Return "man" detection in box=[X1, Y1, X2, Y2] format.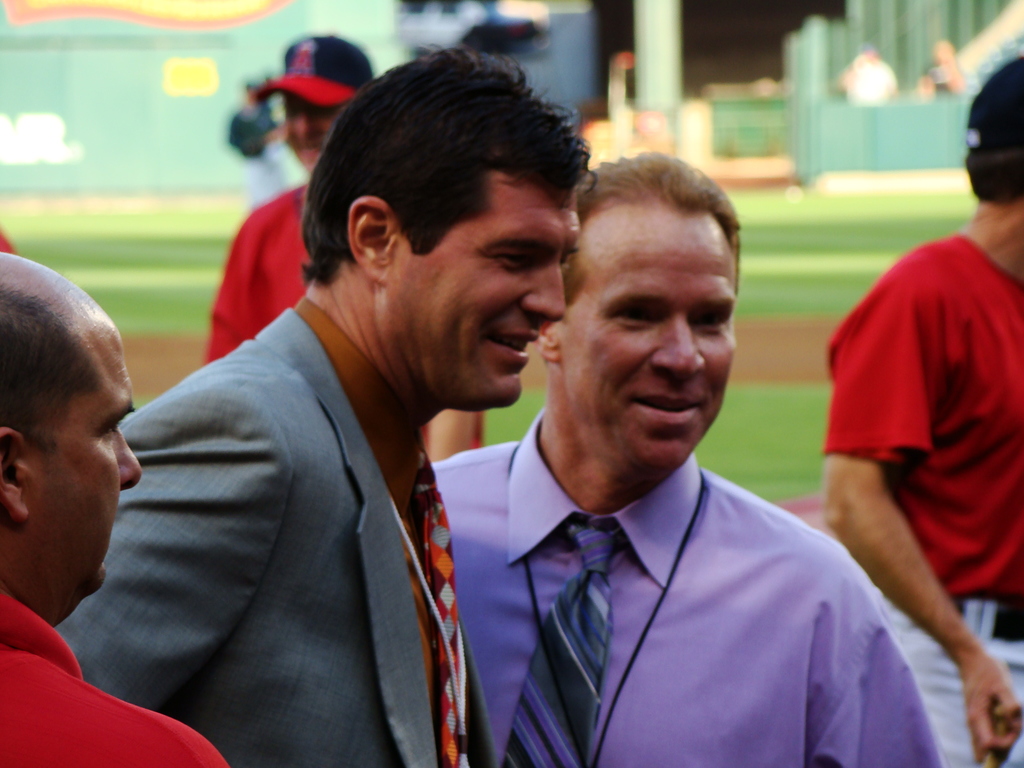
box=[191, 28, 388, 360].
